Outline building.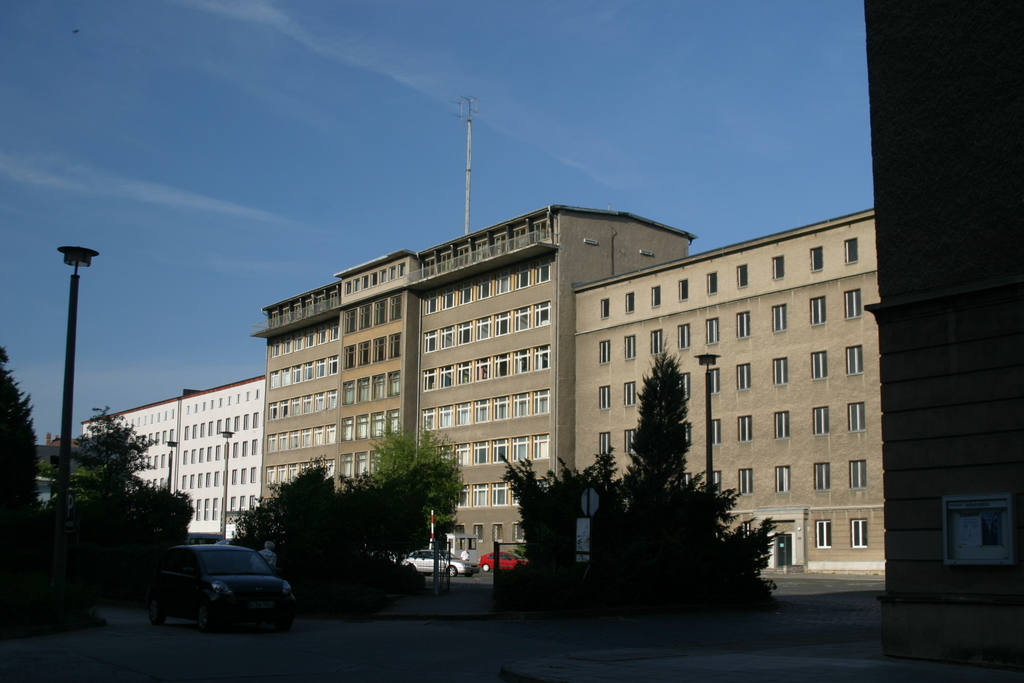
Outline: (left=246, top=201, right=882, bottom=570).
